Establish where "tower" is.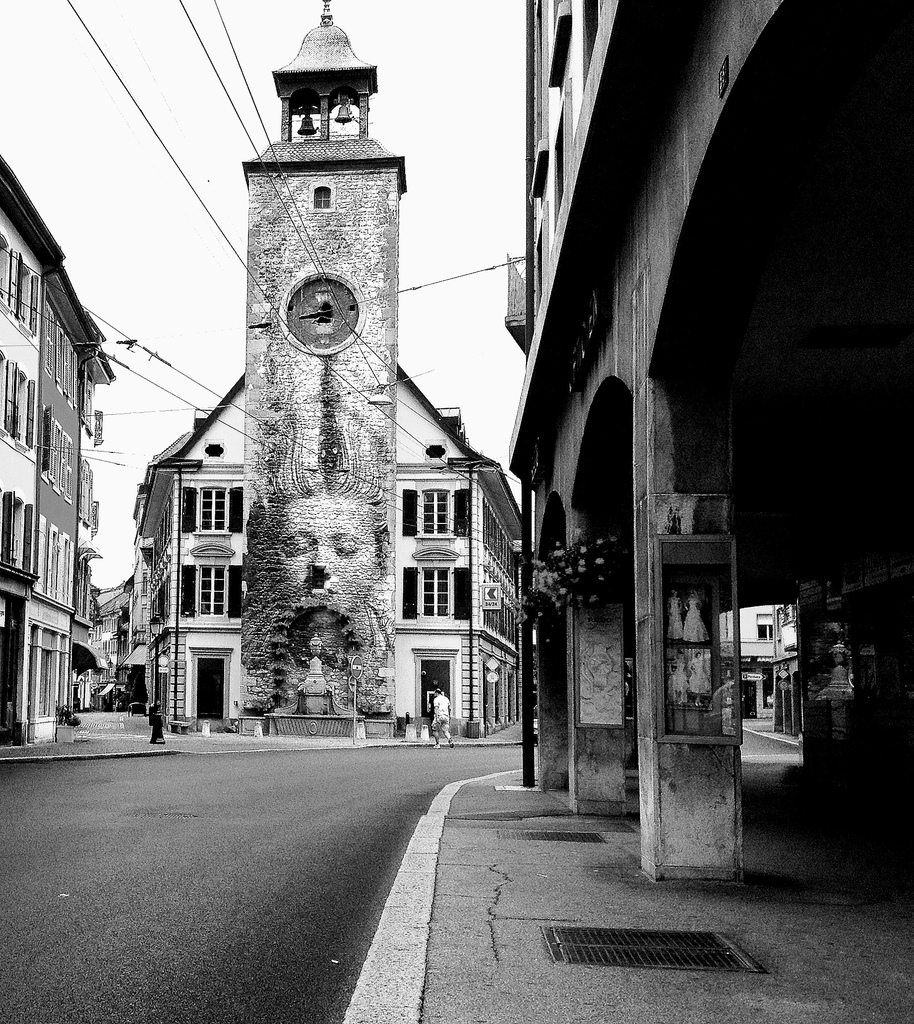
Established at x1=225, y1=20, x2=419, y2=546.
